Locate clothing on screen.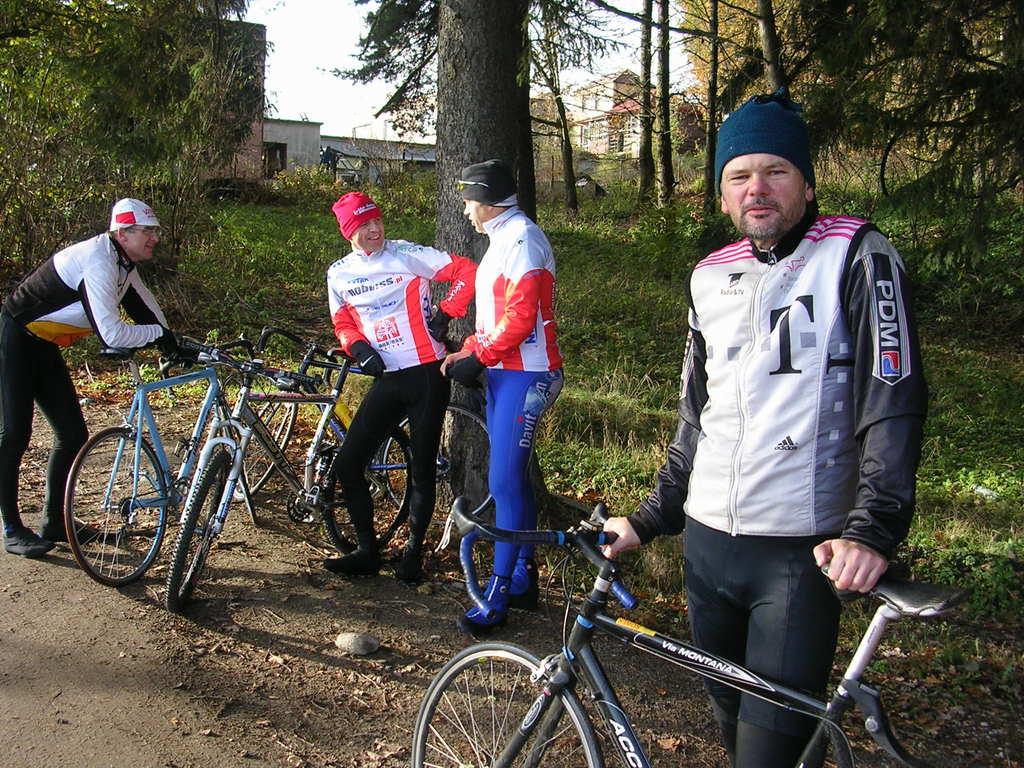
On screen at x1=0 y1=230 x2=182 y2=529.
